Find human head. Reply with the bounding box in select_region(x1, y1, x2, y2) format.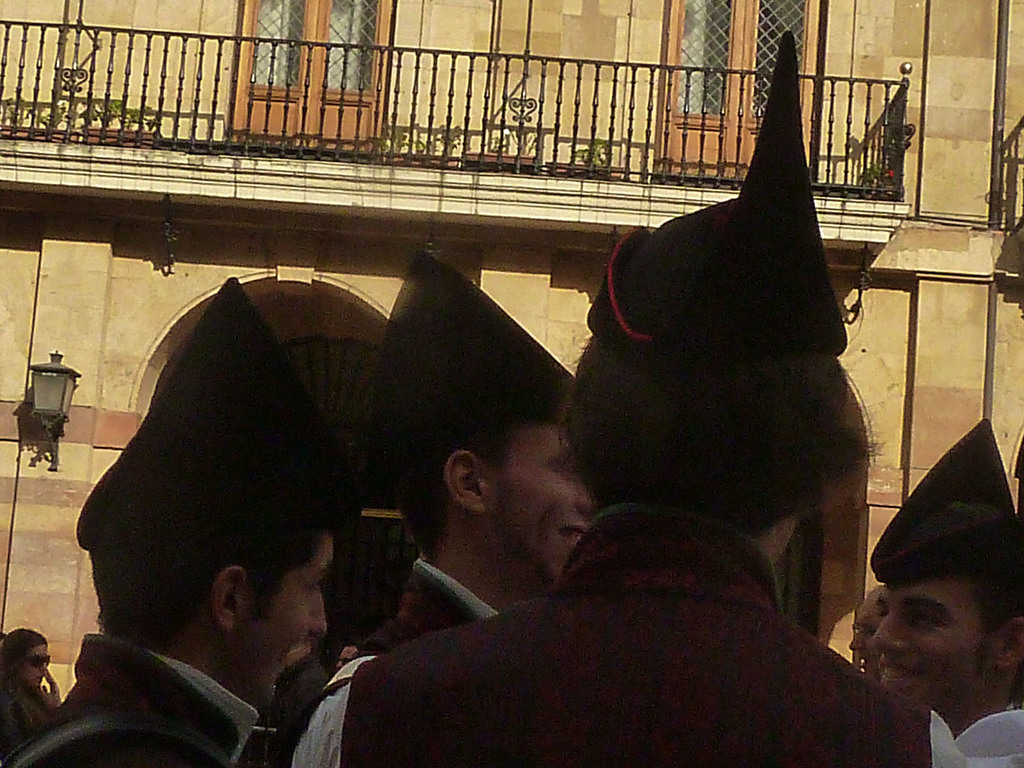
select_region(845, 589, 891, 677).
